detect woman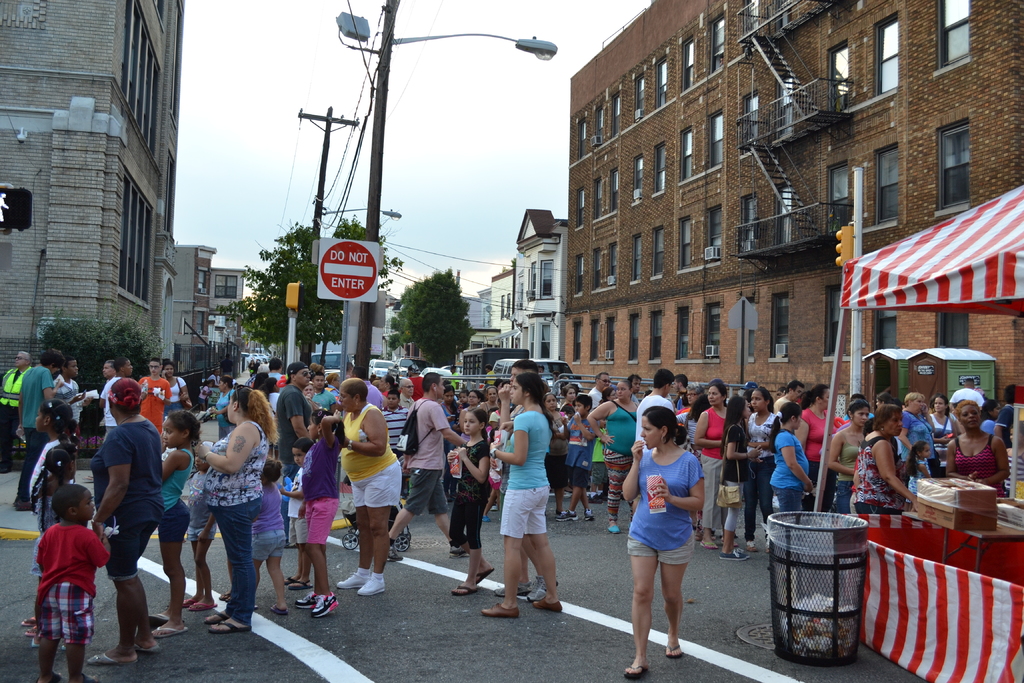
BBox(692, 382, 736, 551)
